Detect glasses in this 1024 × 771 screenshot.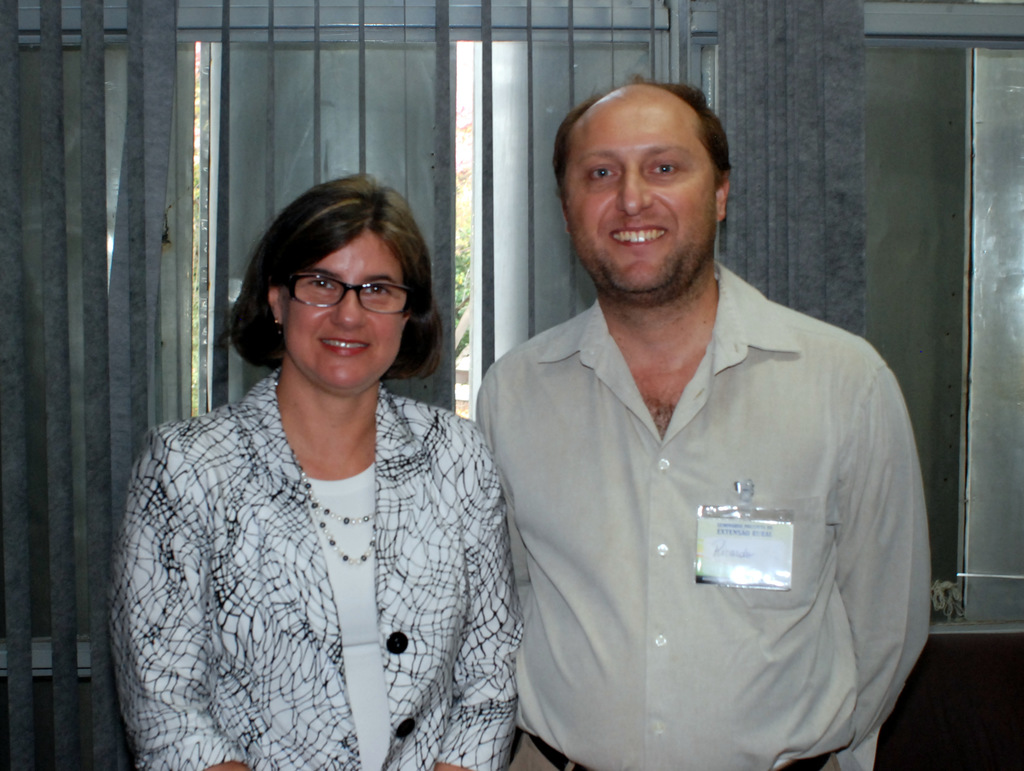
Detection: Rect(284, 264, 423, 320).
